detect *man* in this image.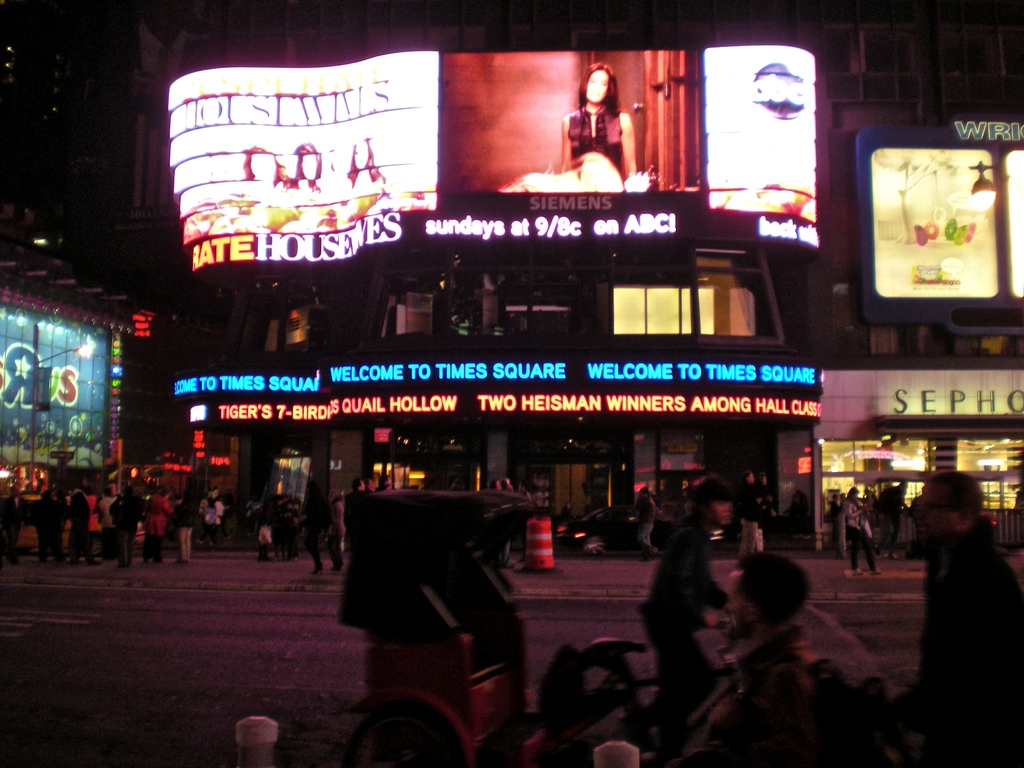
Detection: (636,477,731,743).
